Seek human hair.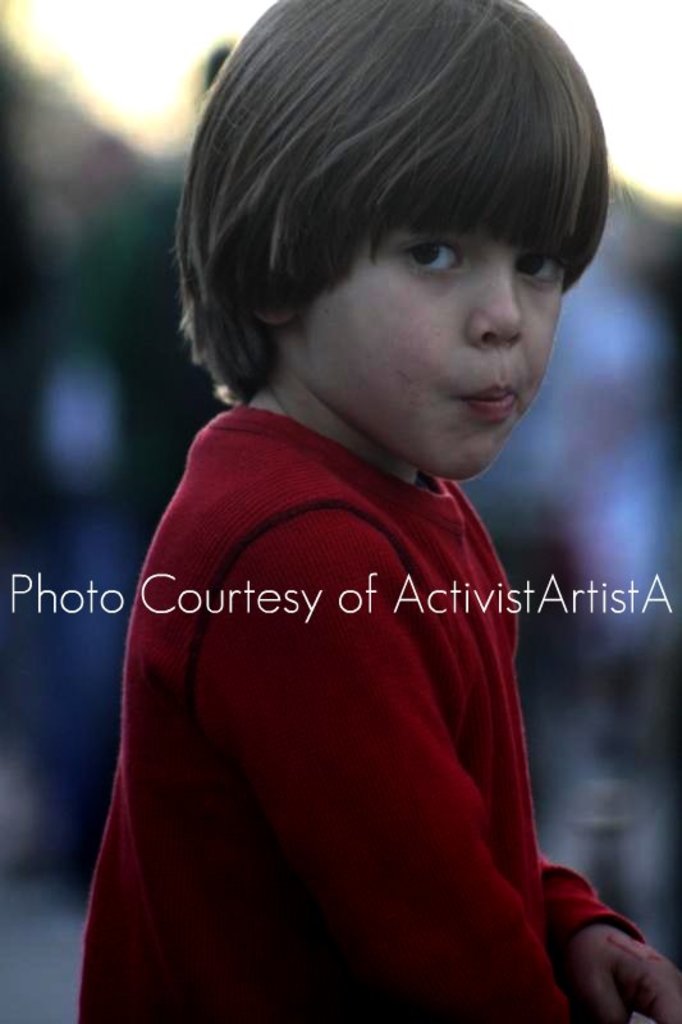
bbox=[169, 0, 613, 490].
